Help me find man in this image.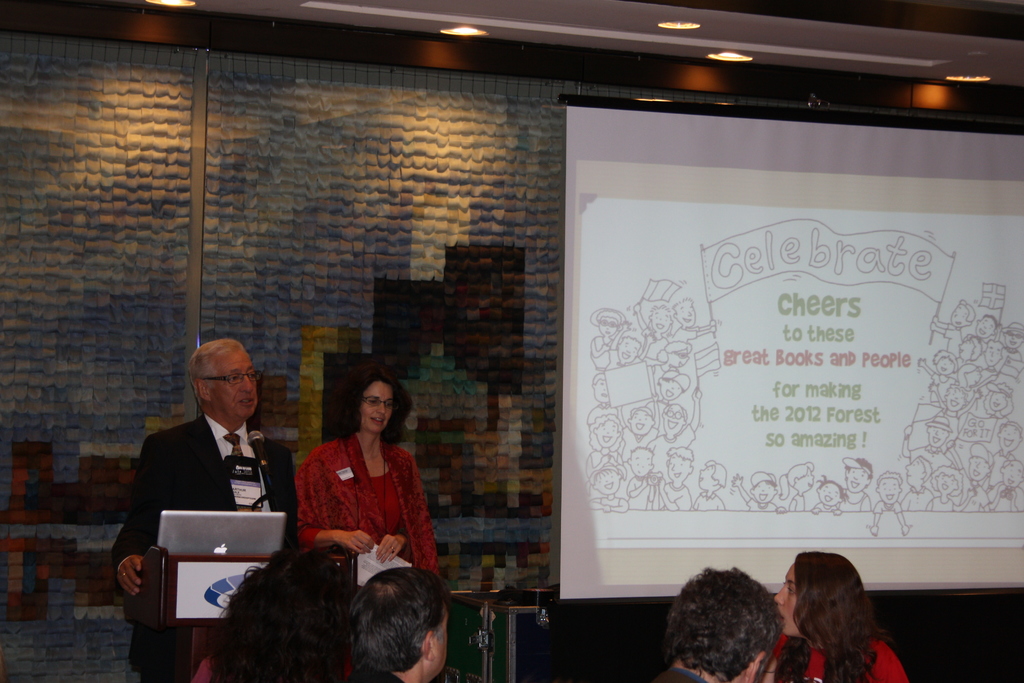
Found it: [653,566,785,682].
